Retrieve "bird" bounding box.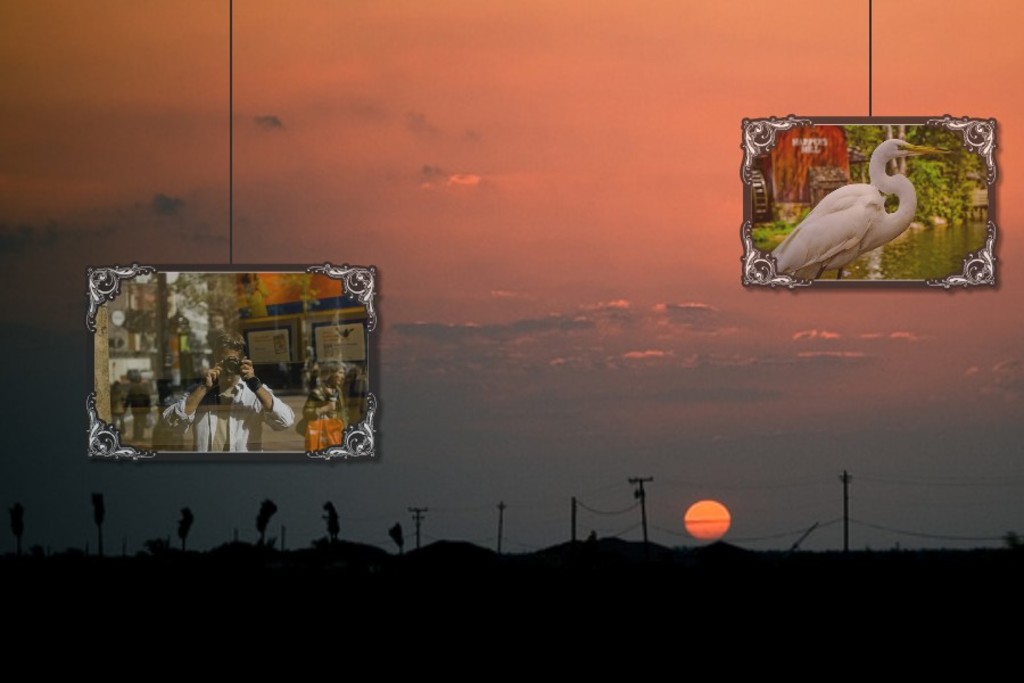
Bounding box: x1=755, y1=121, x2=993, y2=287.
